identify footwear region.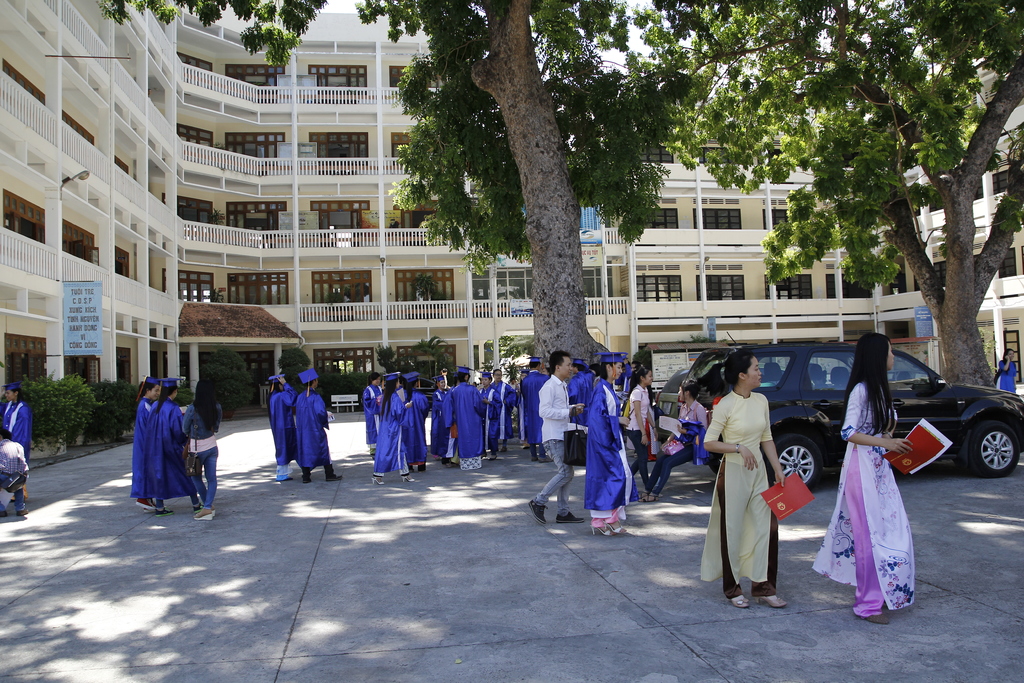
Region: 409:464:414:468.
